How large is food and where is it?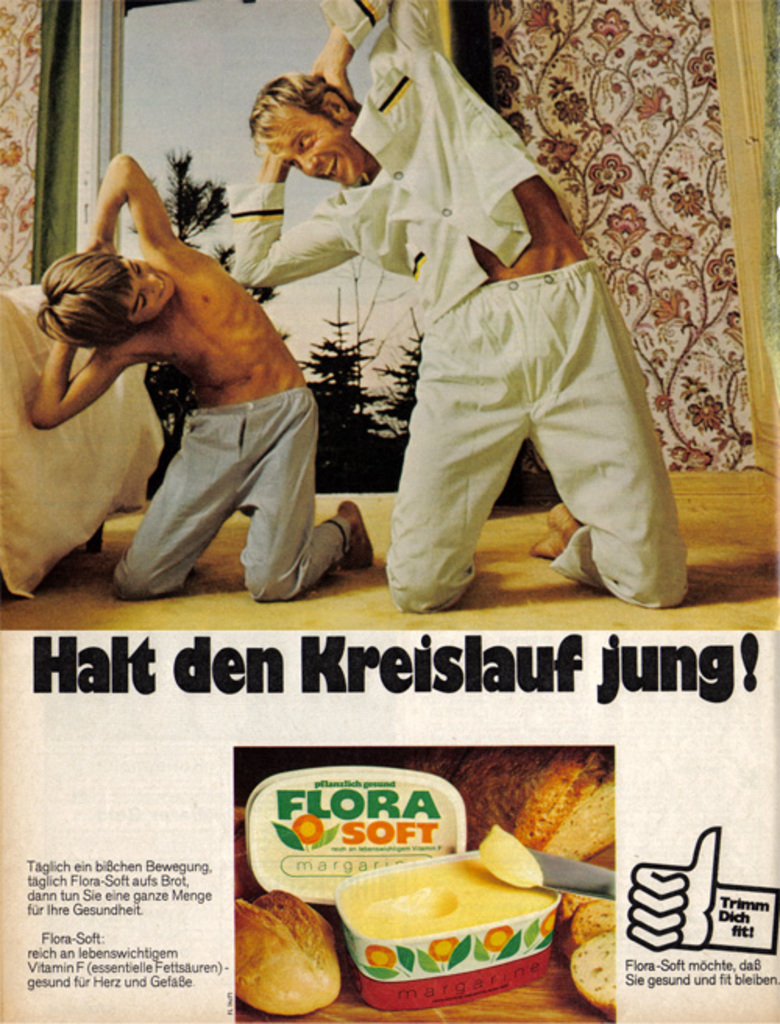
Bounding box: box(340, 852, 560, 938).
